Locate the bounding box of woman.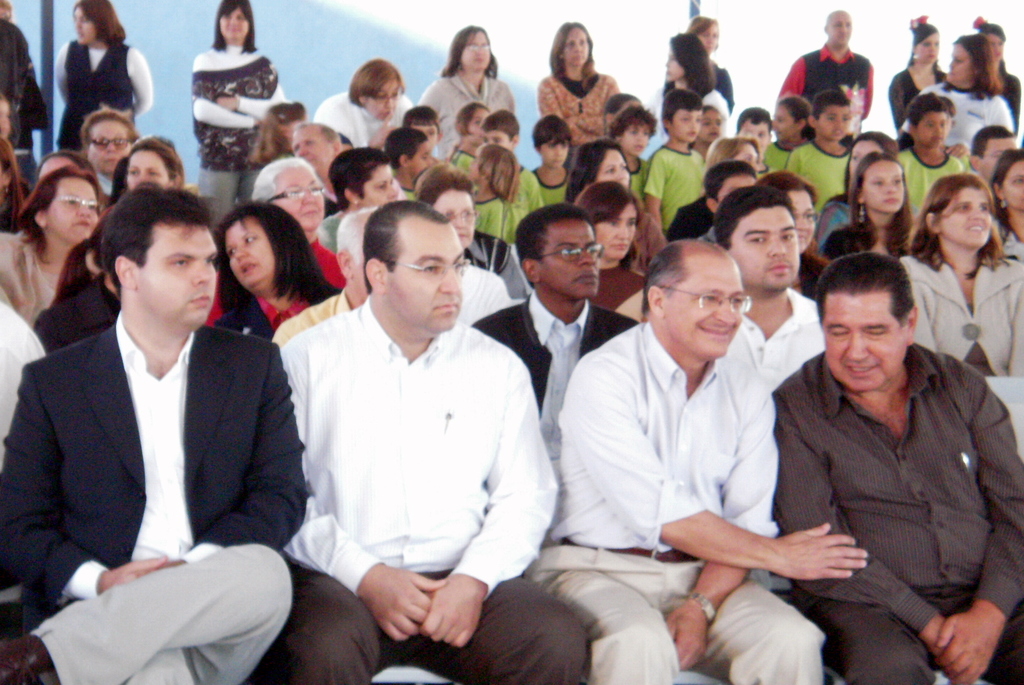
Bounding box: l=543, t=22, r=625, b=166.
